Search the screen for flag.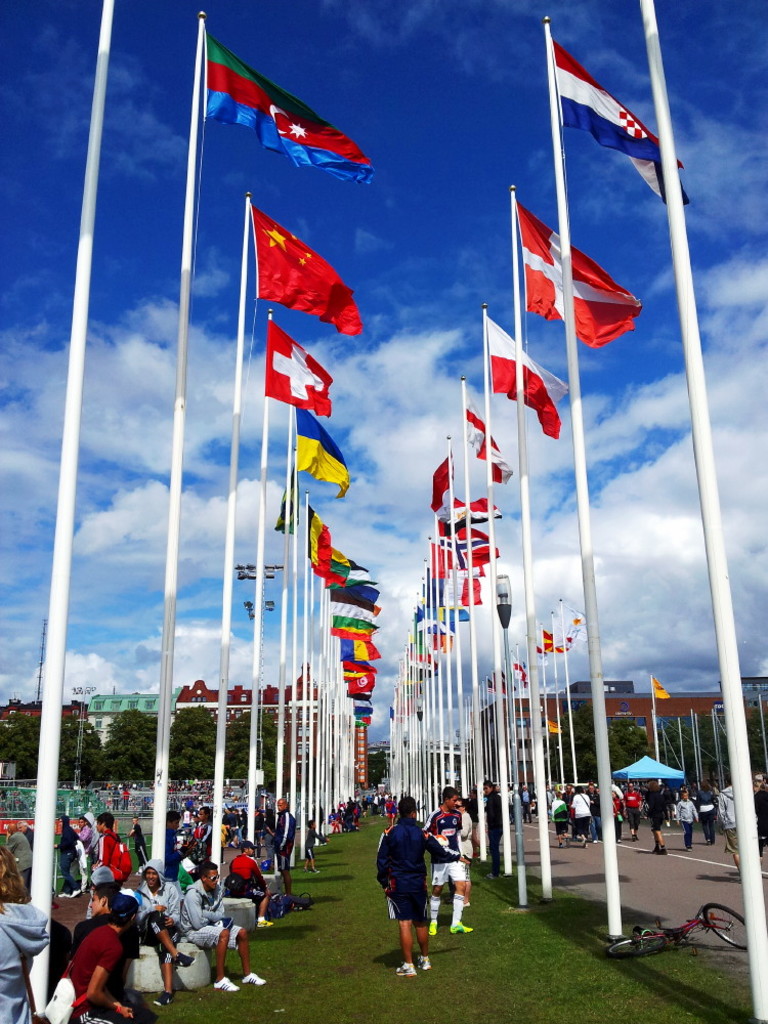
Found at [455, 500, 498, 522].
